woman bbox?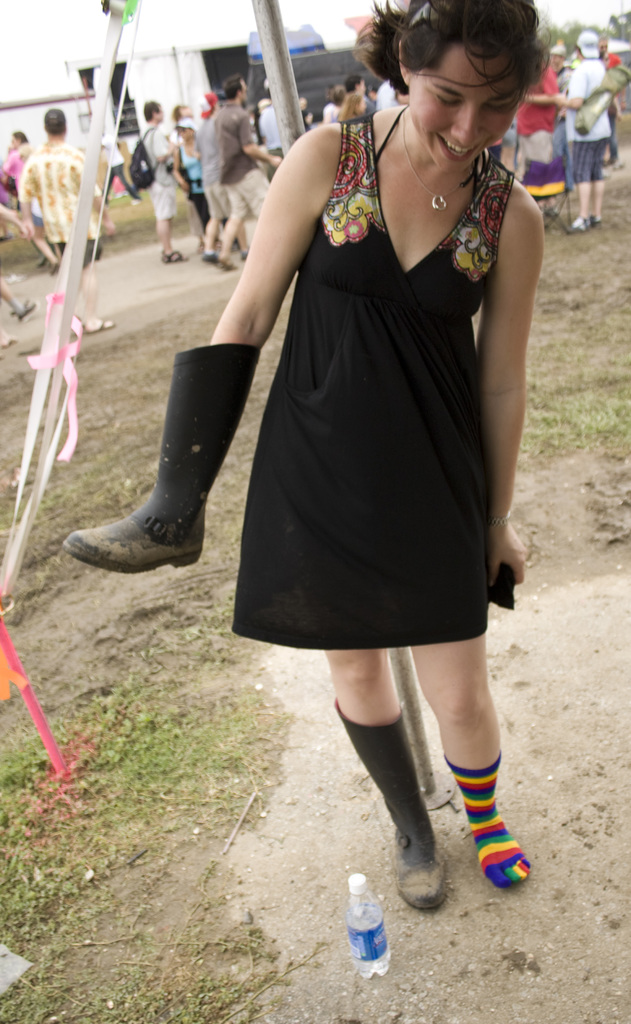
rect(65, 0, 535, 920)
